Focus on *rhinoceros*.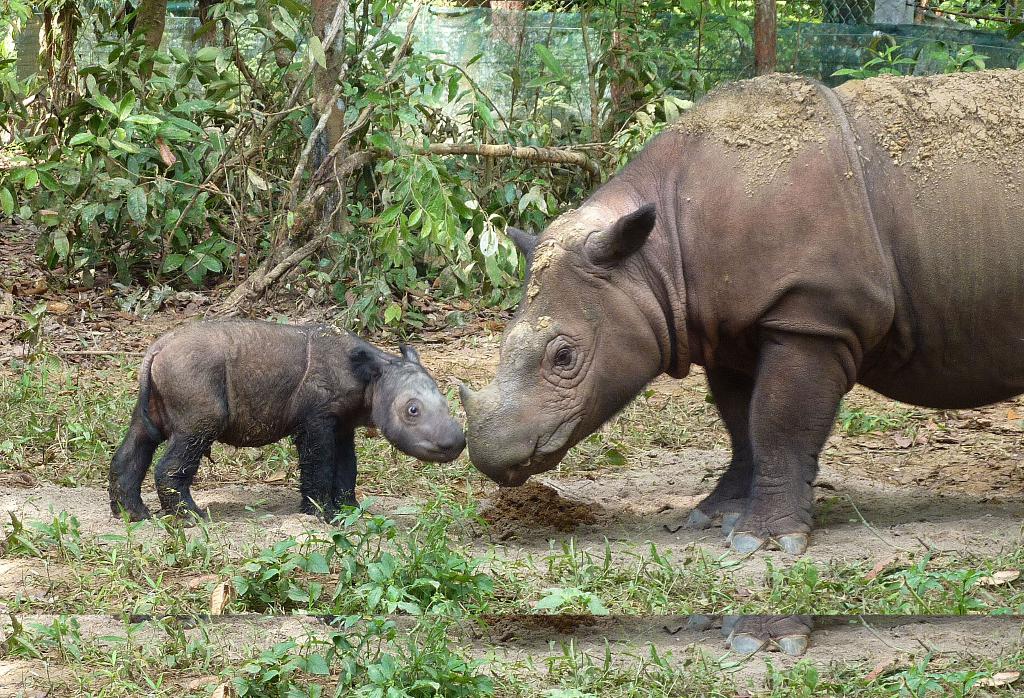
Focused at (449,63,1023,563).
